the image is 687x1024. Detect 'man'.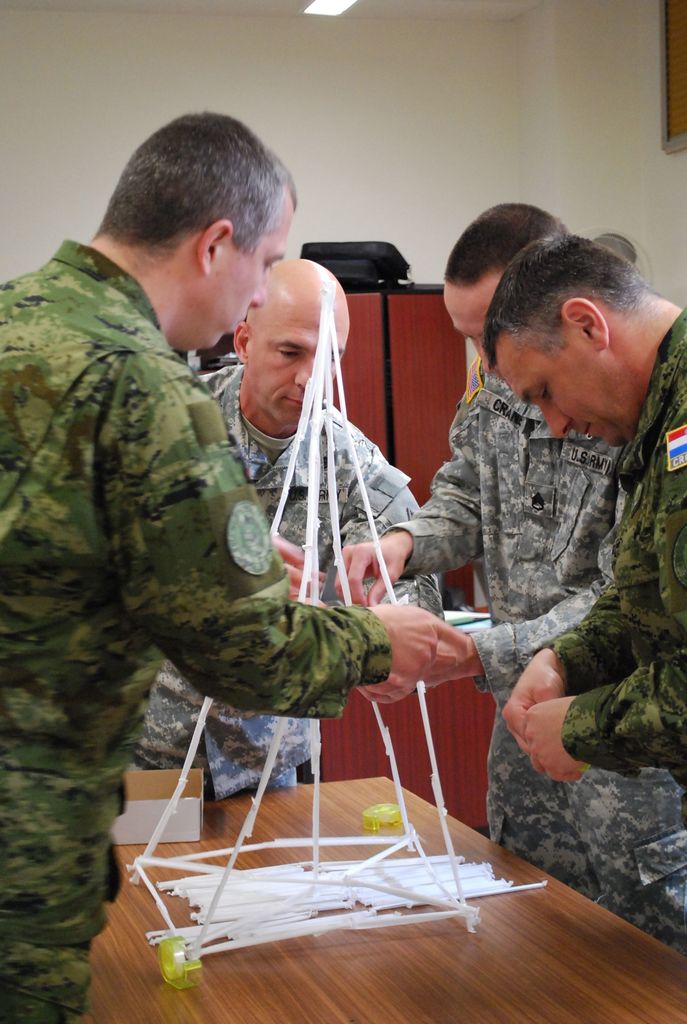
Detection: BBox(126, 256, 444, 798).
